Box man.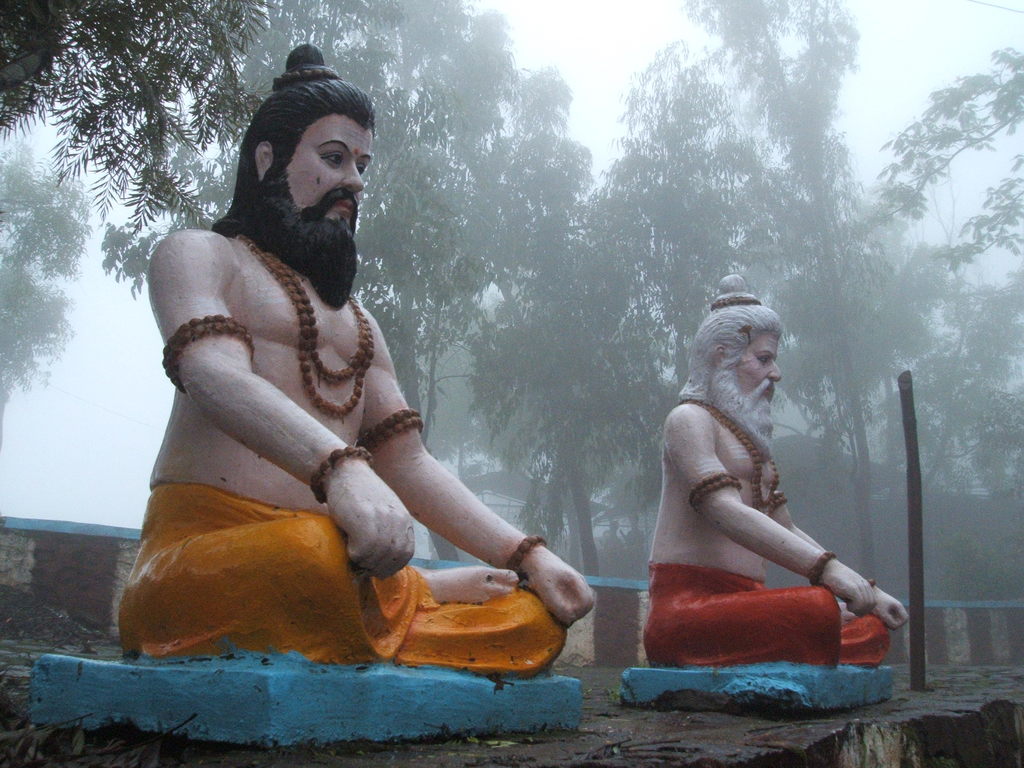
detection(127, 55, 568, 712).
